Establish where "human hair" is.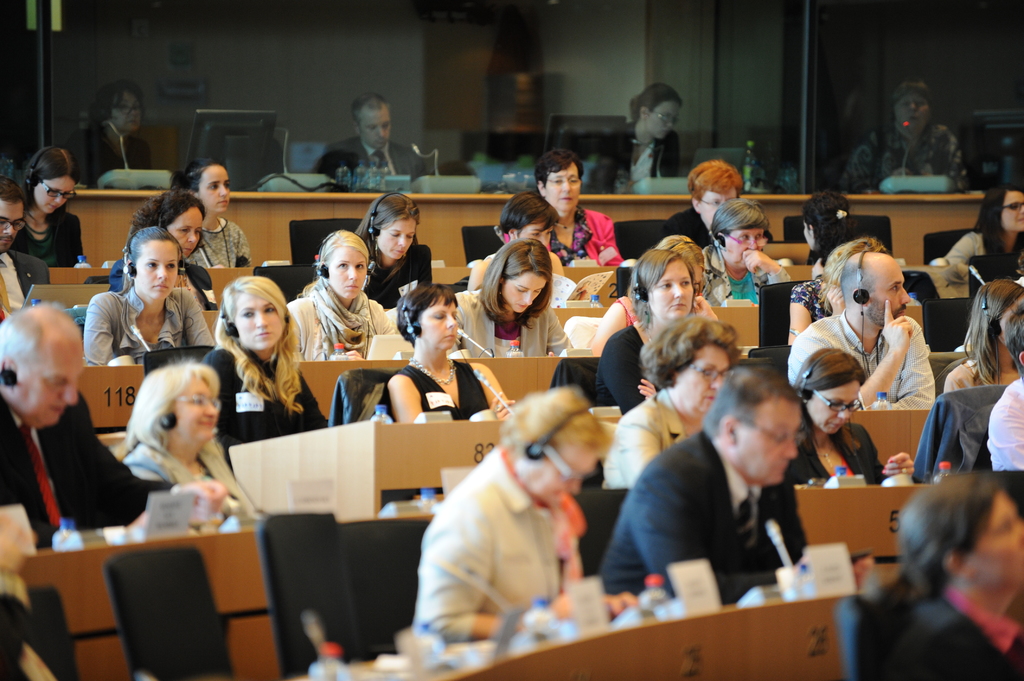
Established at (495,188,561,234).
